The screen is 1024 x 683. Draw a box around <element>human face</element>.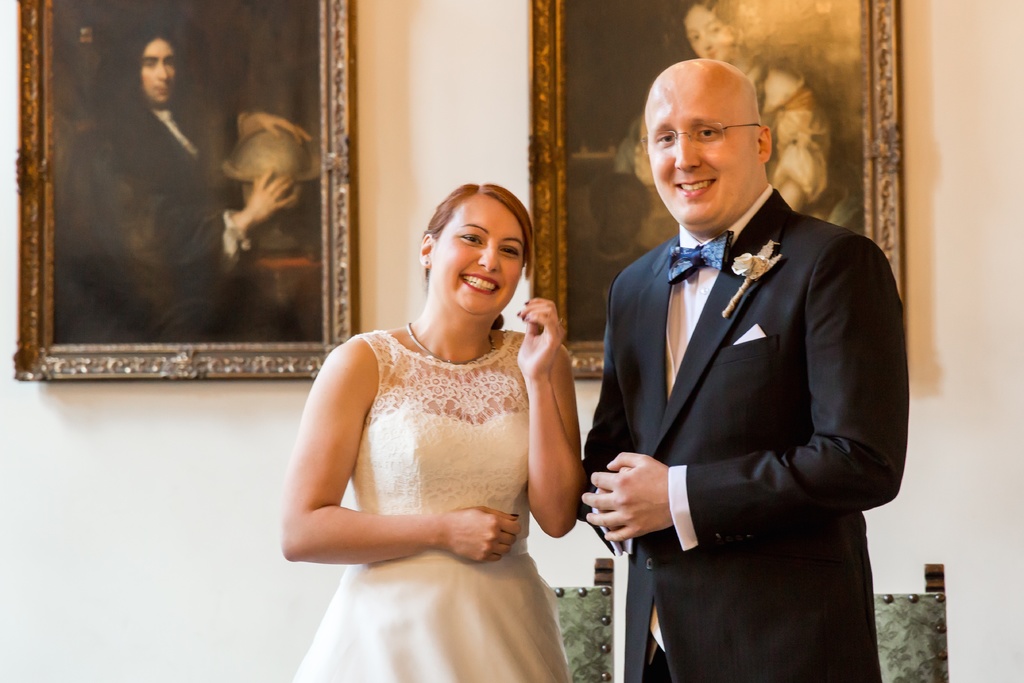
BBox(140, 37, 179, 106).
